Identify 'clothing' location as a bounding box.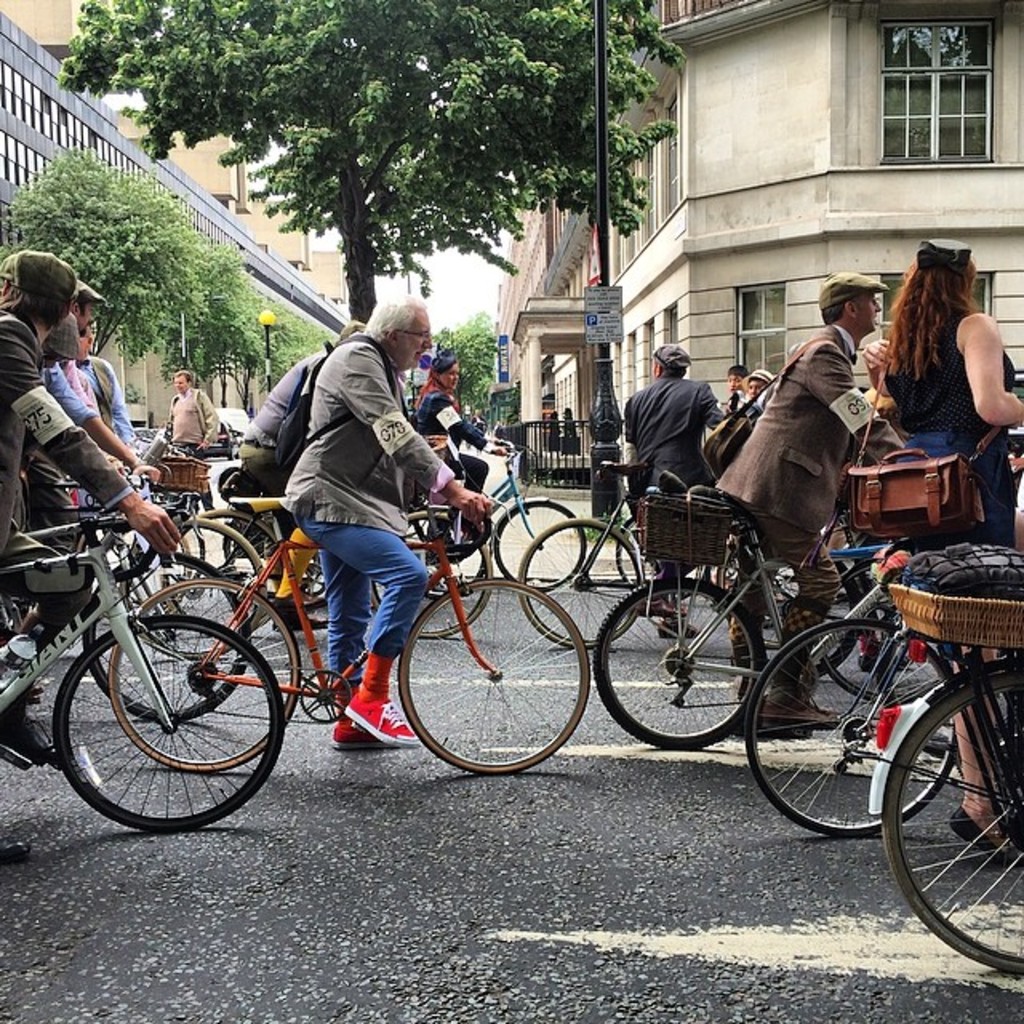
box=[610, 376, 731, 536].
